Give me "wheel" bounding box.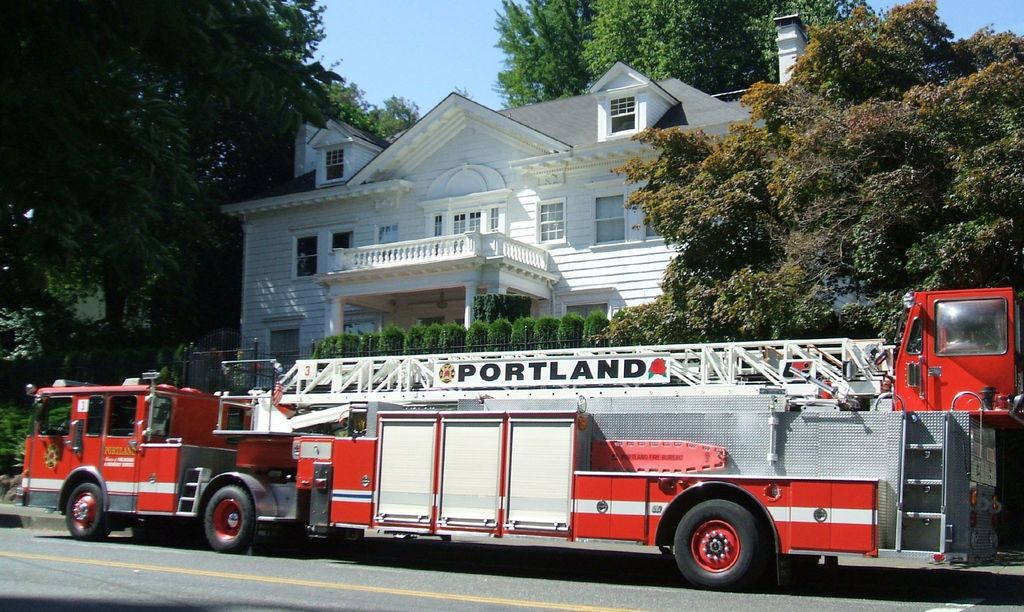
(678, 504, 763, 587).
